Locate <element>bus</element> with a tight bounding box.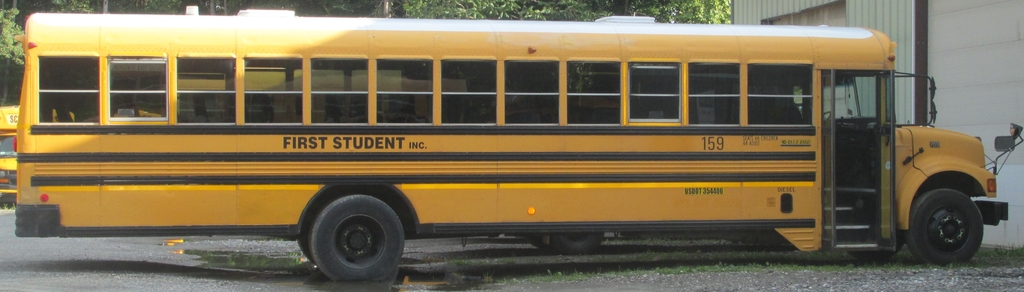
(left=14, top=5, right=1023, bottom=288).
